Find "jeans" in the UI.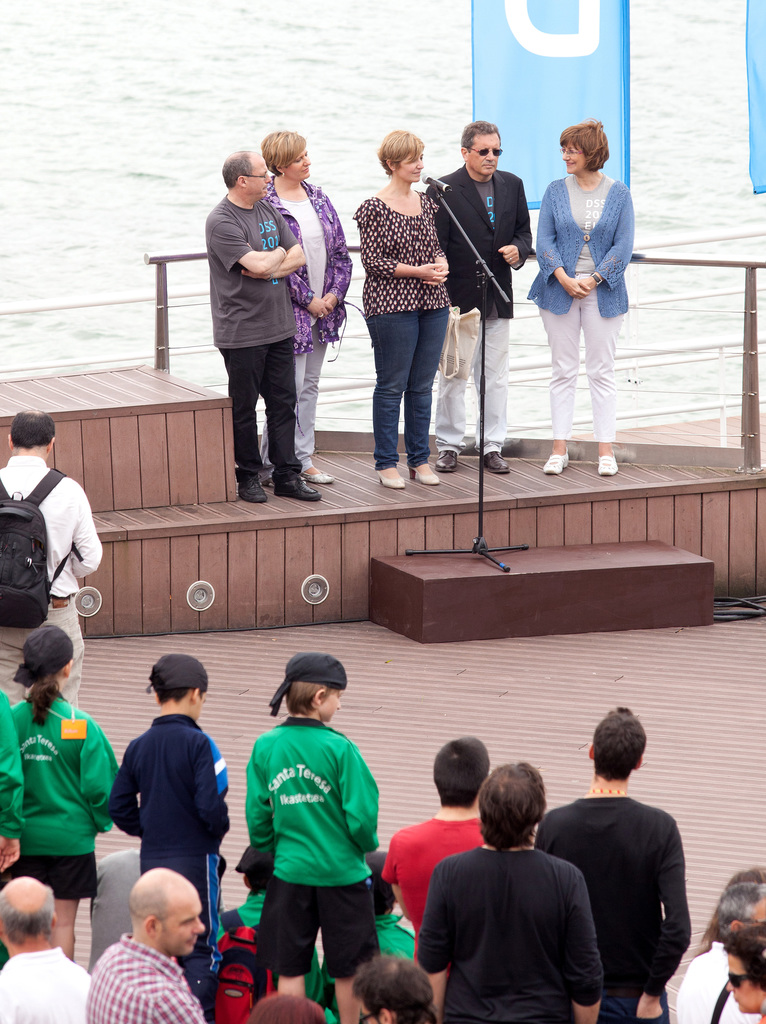
UI element at BBox(295, 344, 326, 456).
